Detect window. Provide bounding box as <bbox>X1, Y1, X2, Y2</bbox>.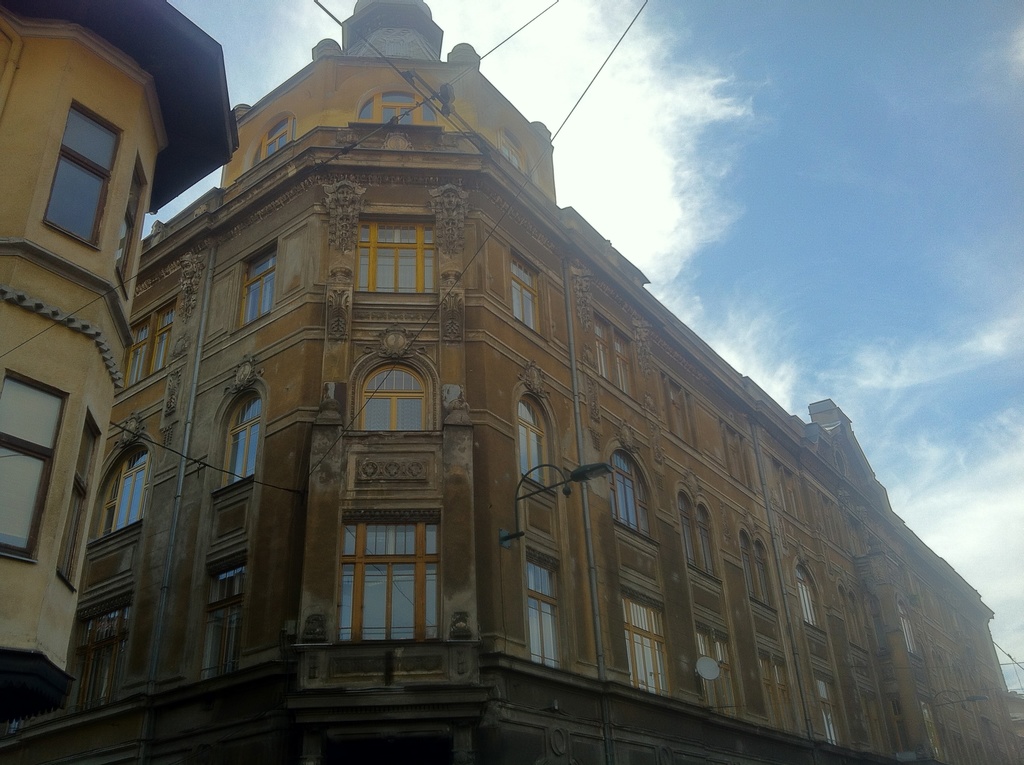
<bbox>524, 550, 570, 668</bbox>.
